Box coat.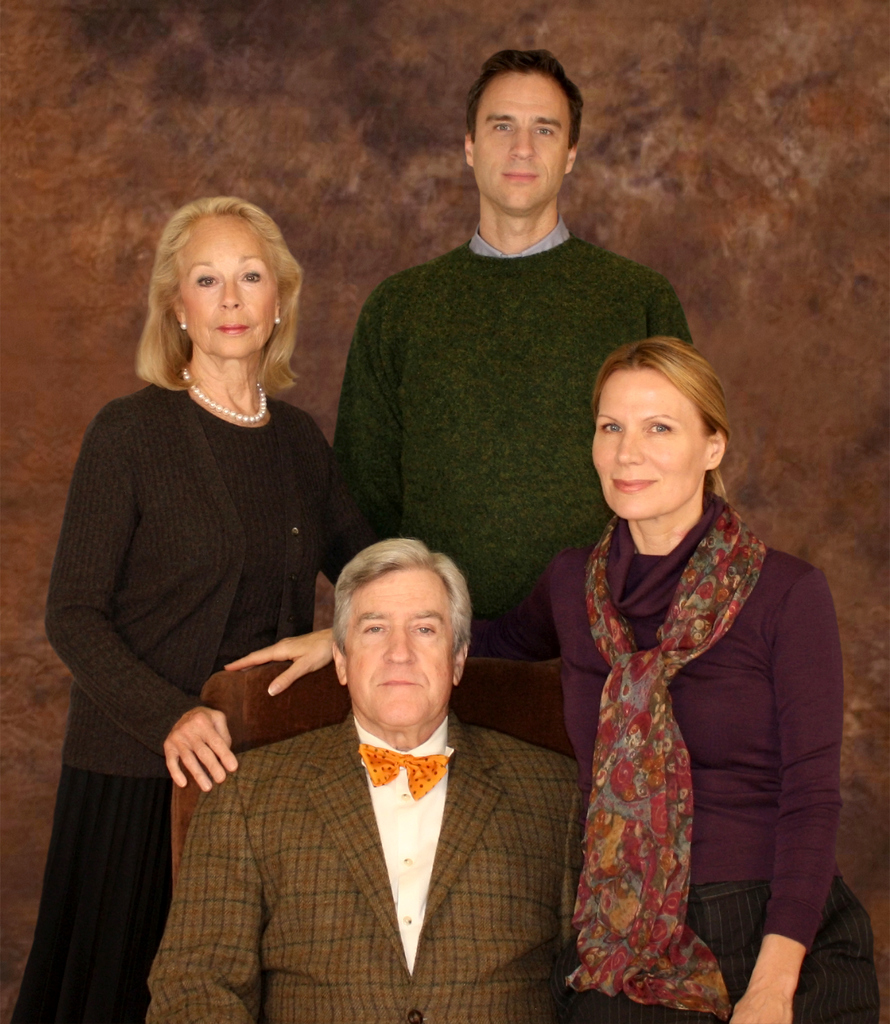
detection(67, 378, 318, 797).
